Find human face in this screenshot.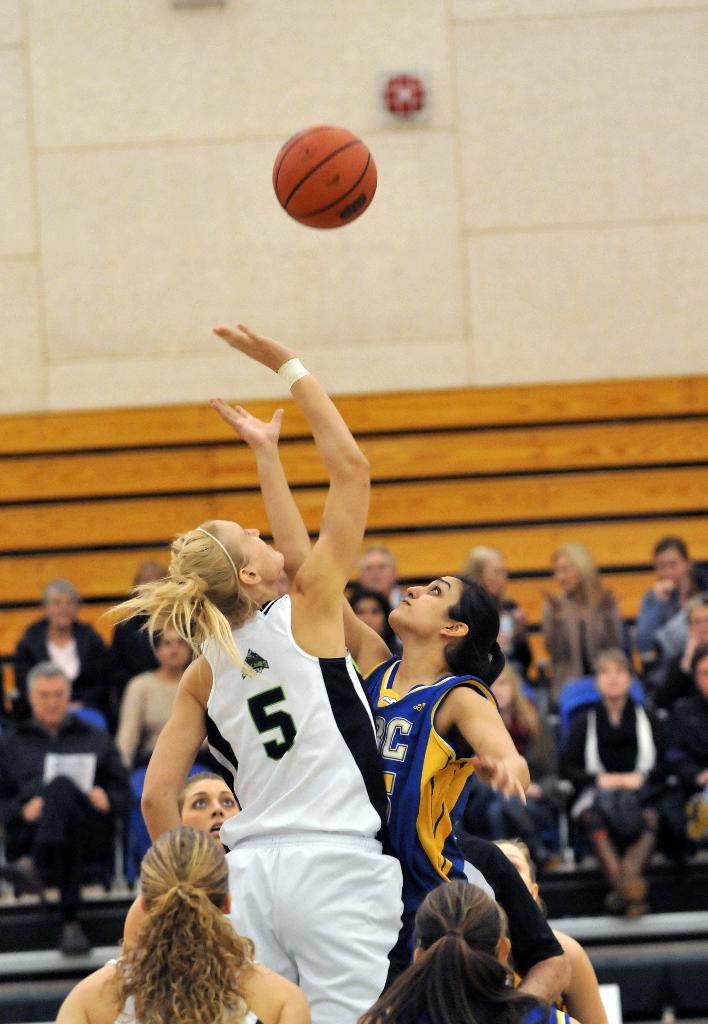
The bounding box for human face is detection(688, 602, 707, 643).
